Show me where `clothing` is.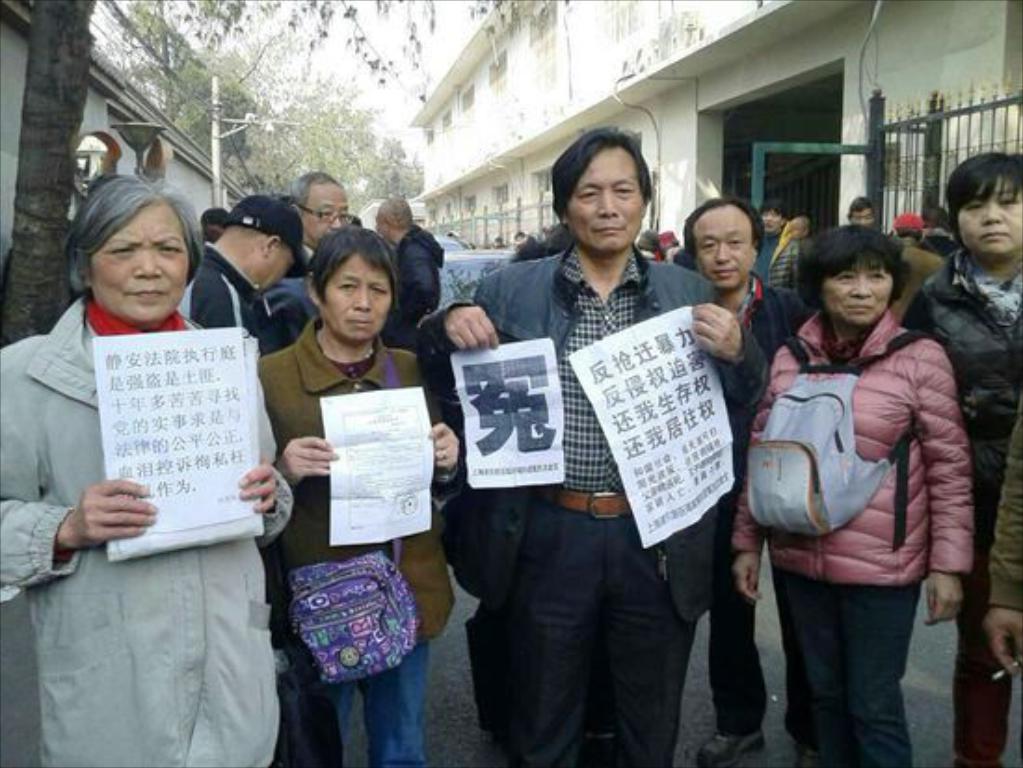
`clothing` is at {"left": 417, "top": 238, "right": 746, "bottom": 766}.
